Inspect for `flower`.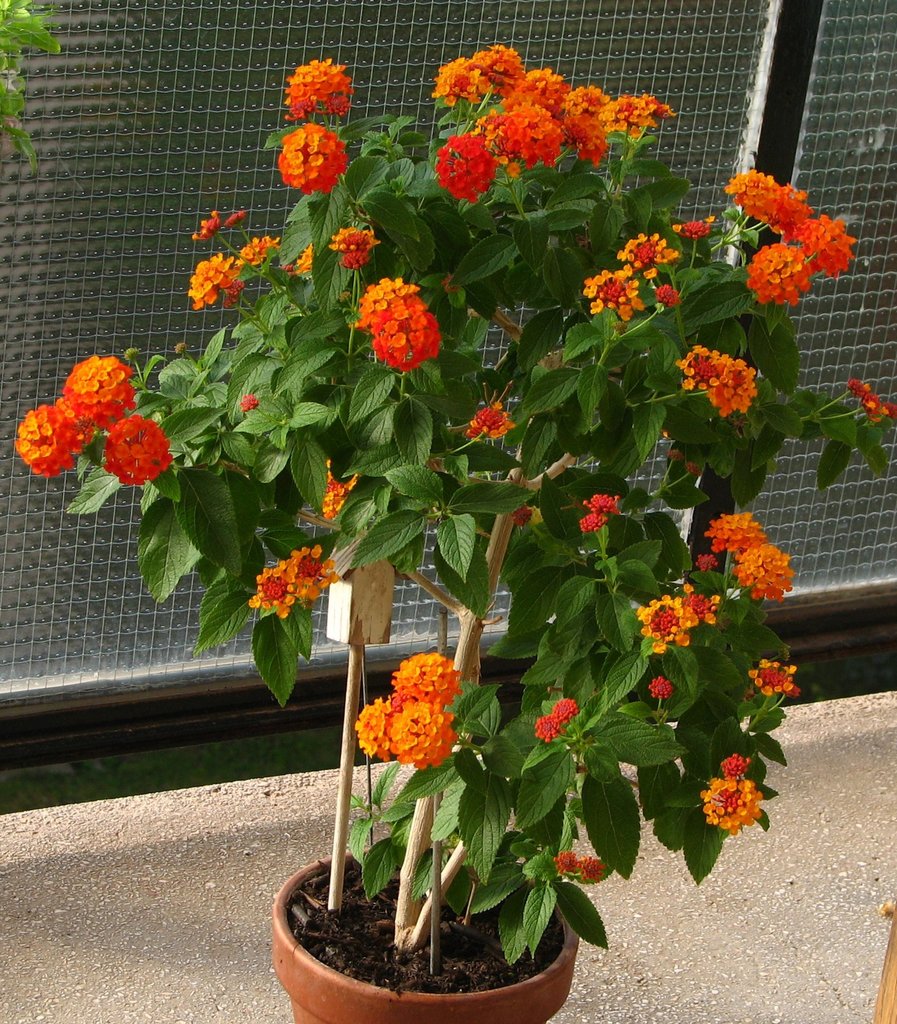
Inspection: {"left": 675, "top": 211, "right": 712, "bottom": 244}.
